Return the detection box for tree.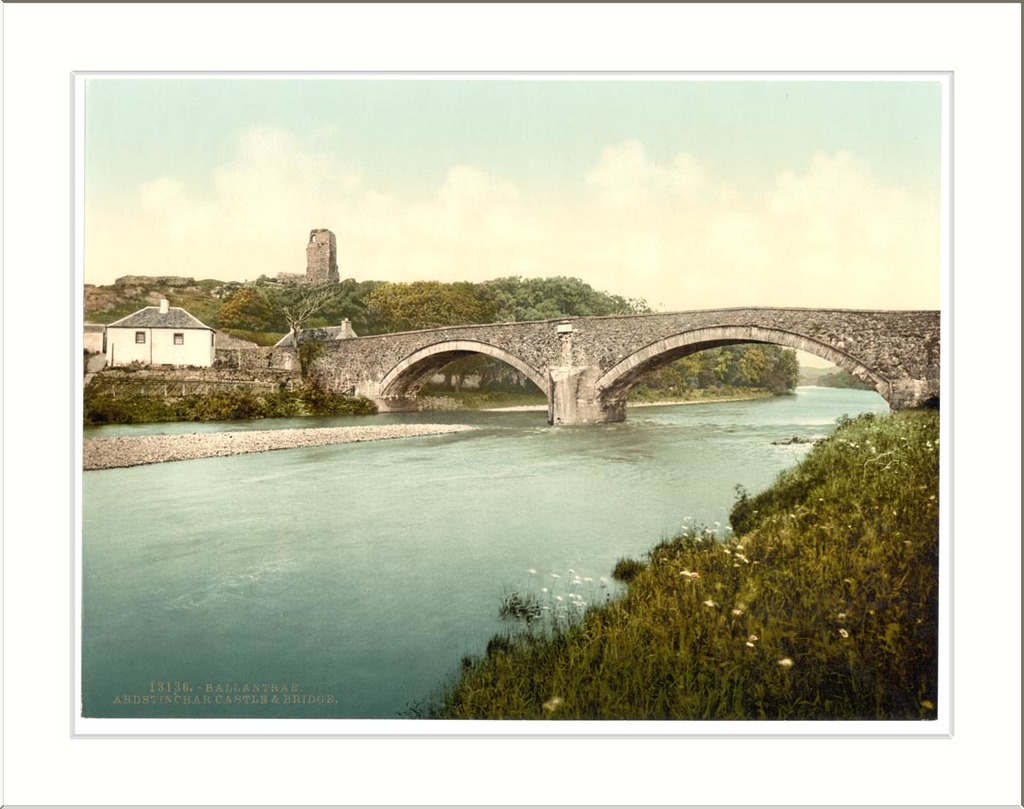
box(211, 270, 644, 328).
